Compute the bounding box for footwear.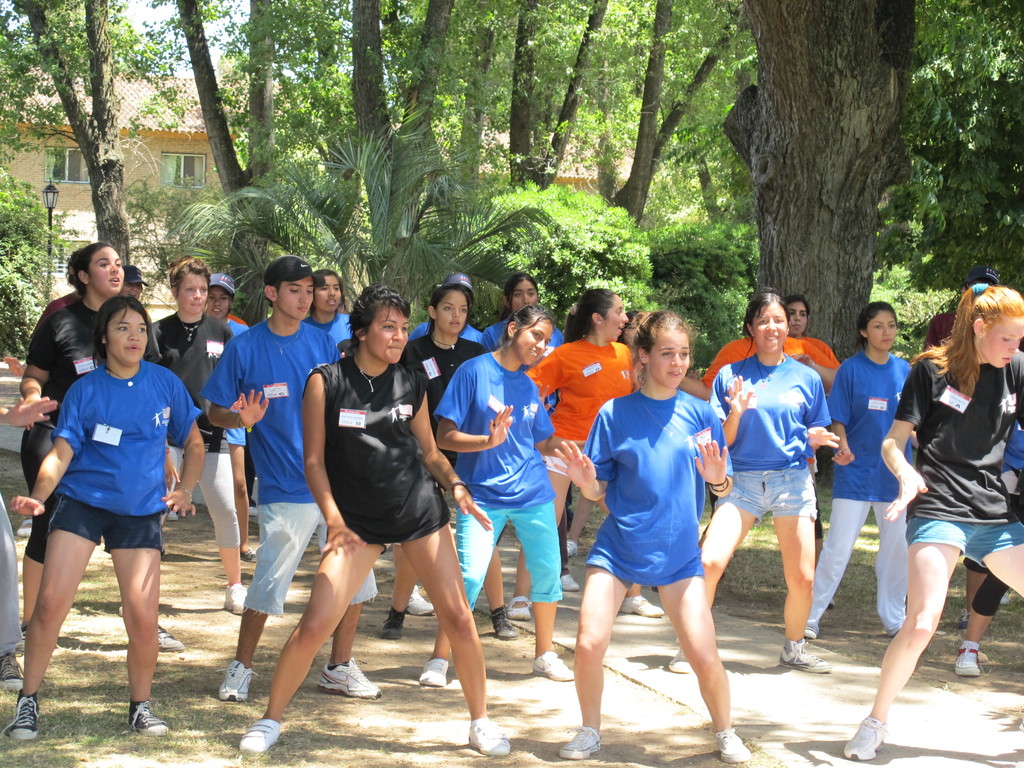
{"left": 248, "top": 504, "right": 256, "bottom": 516}.
